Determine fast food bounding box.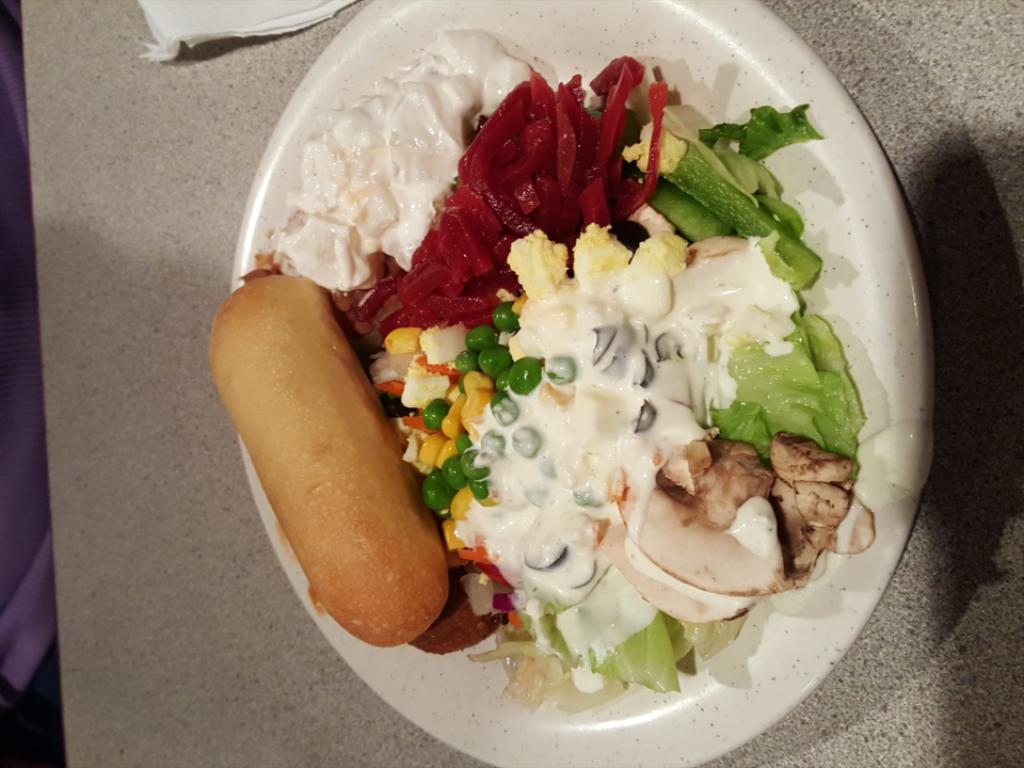
Determined: Rect(211, 226, 465, 656).
